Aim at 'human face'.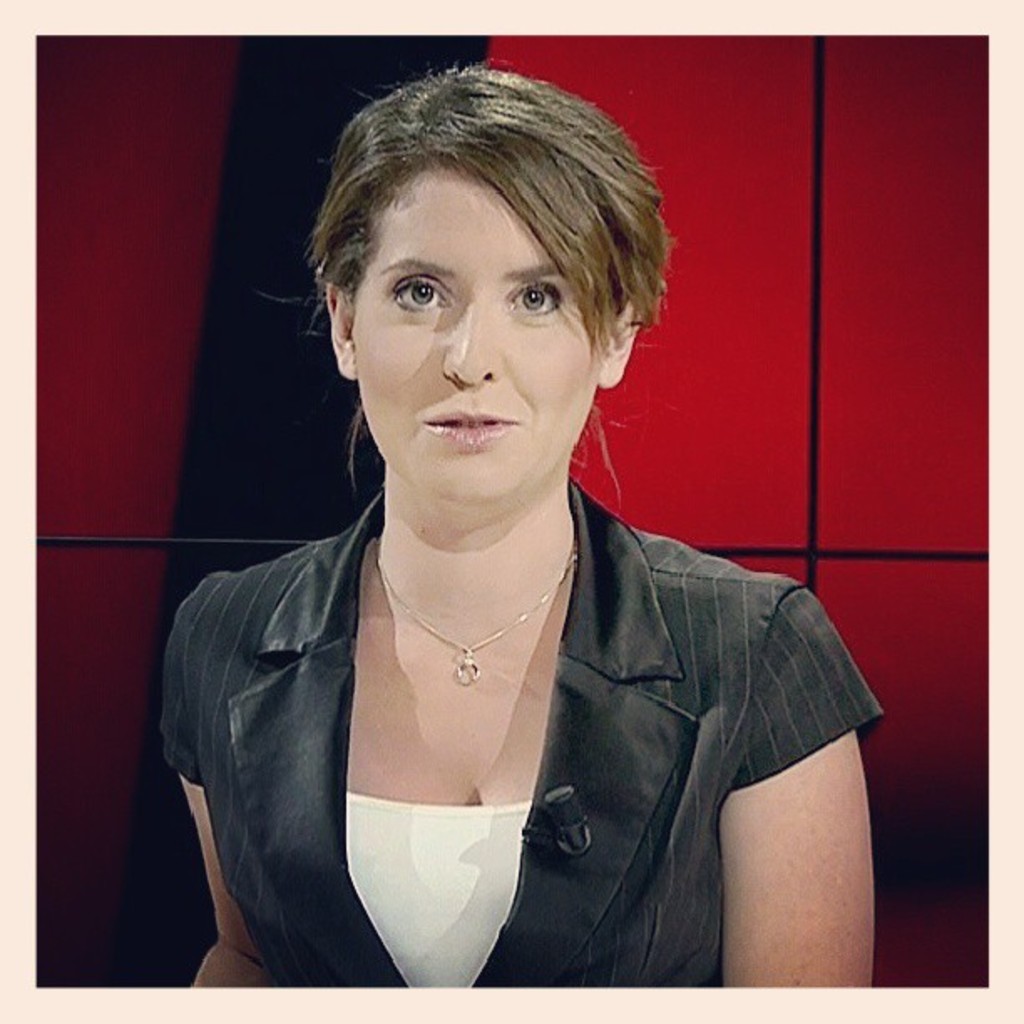
Aimed at rect(351, 169, 596, 500).
